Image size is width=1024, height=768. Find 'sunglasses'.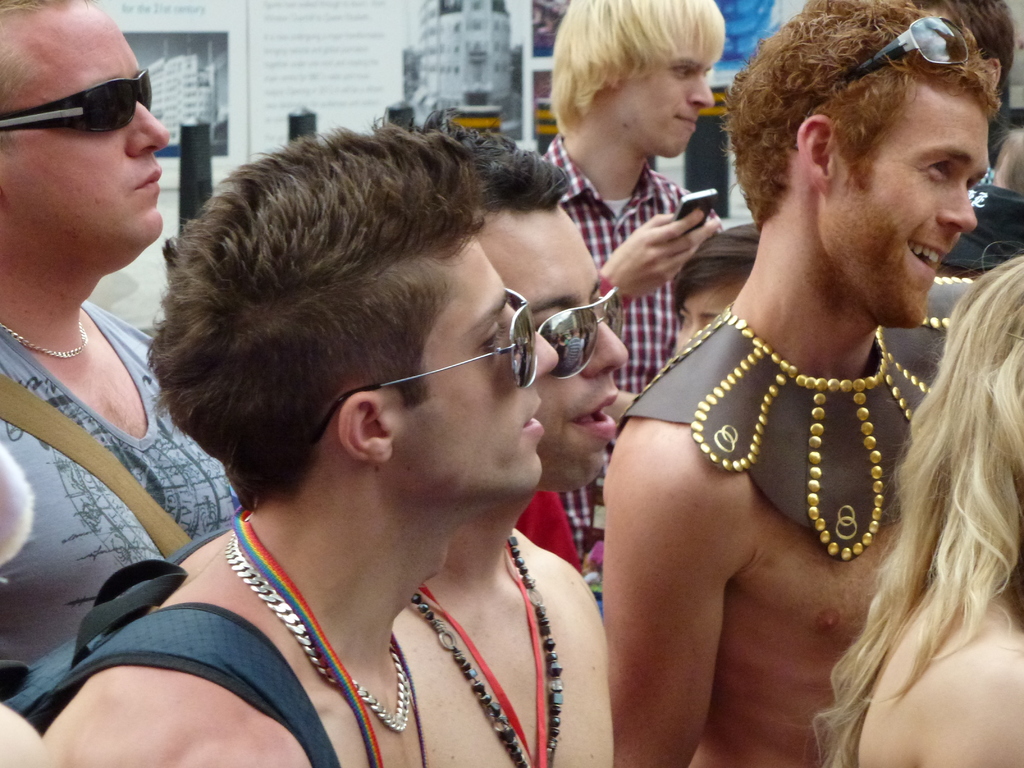
[left=847, top=15, right=966, bottom=85].
